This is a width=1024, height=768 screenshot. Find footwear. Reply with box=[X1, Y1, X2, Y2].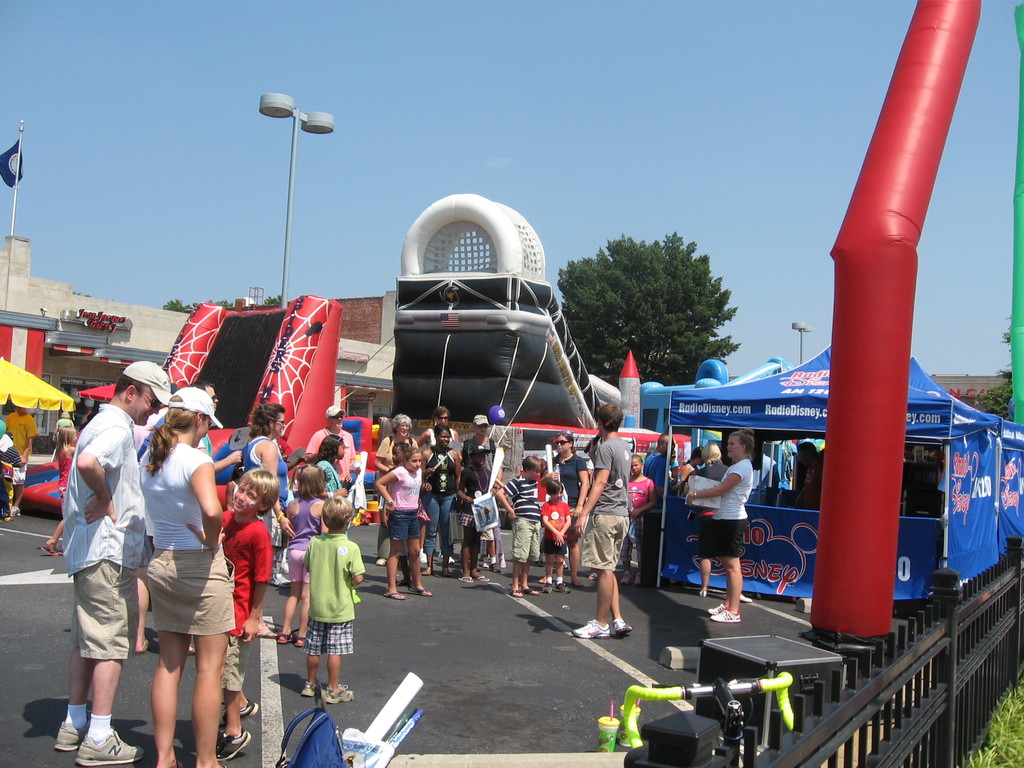
box=[42, 545, 66, 557].
